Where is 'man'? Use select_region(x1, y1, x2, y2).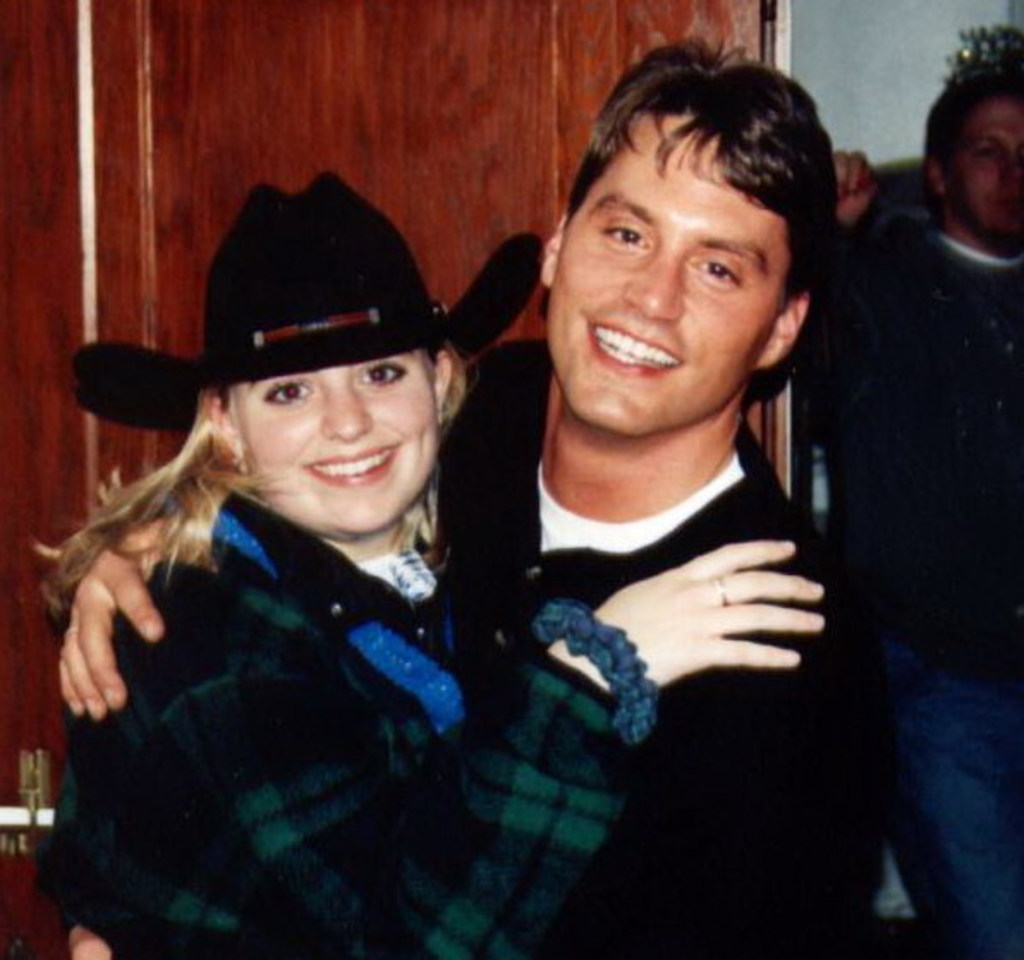
select_region(53, 33, 904, 958).
